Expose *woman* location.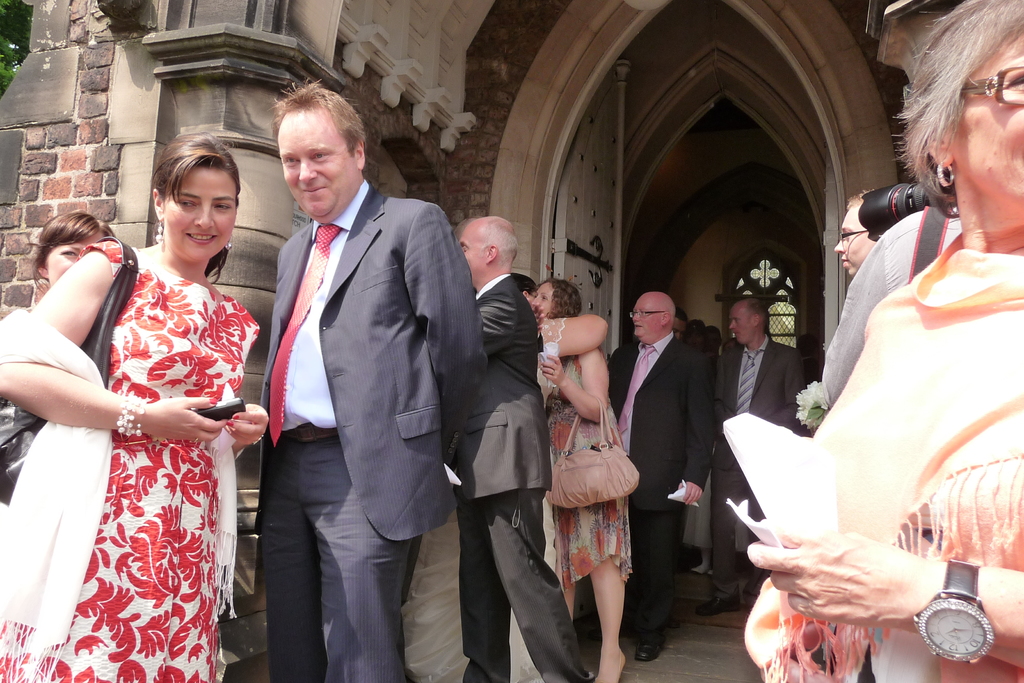
Exposed at {"x1": 536, "y1": 278, "x2": 636, "y2": 682}.
